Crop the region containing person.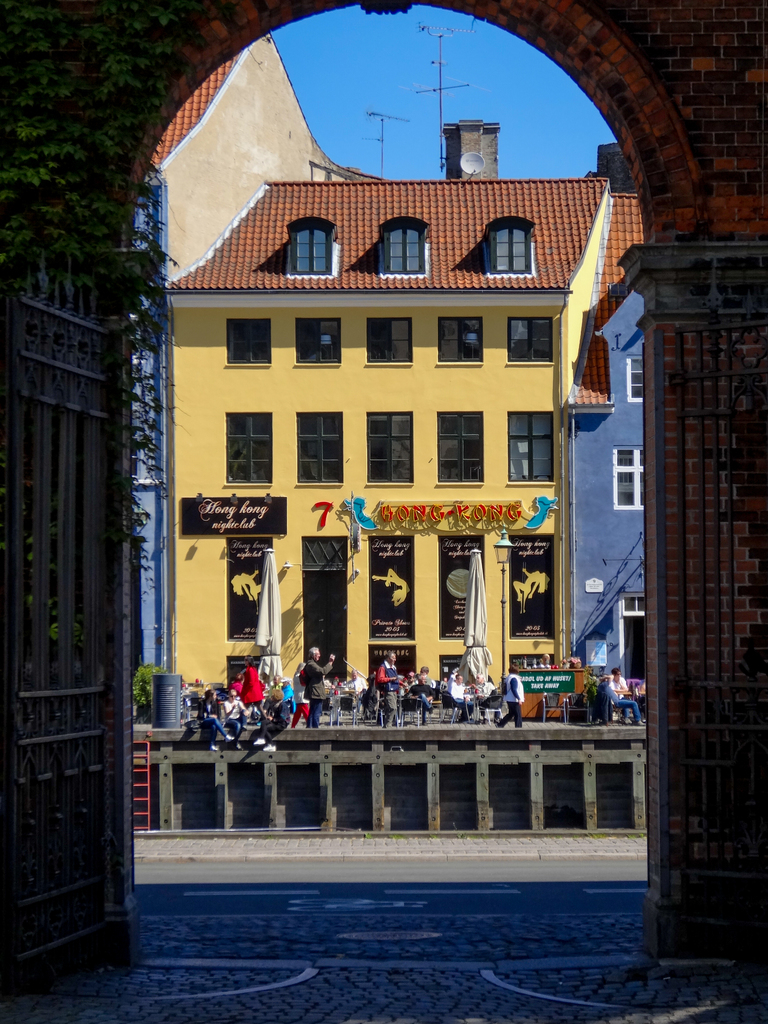
Crop region: [221,685,250,738].
